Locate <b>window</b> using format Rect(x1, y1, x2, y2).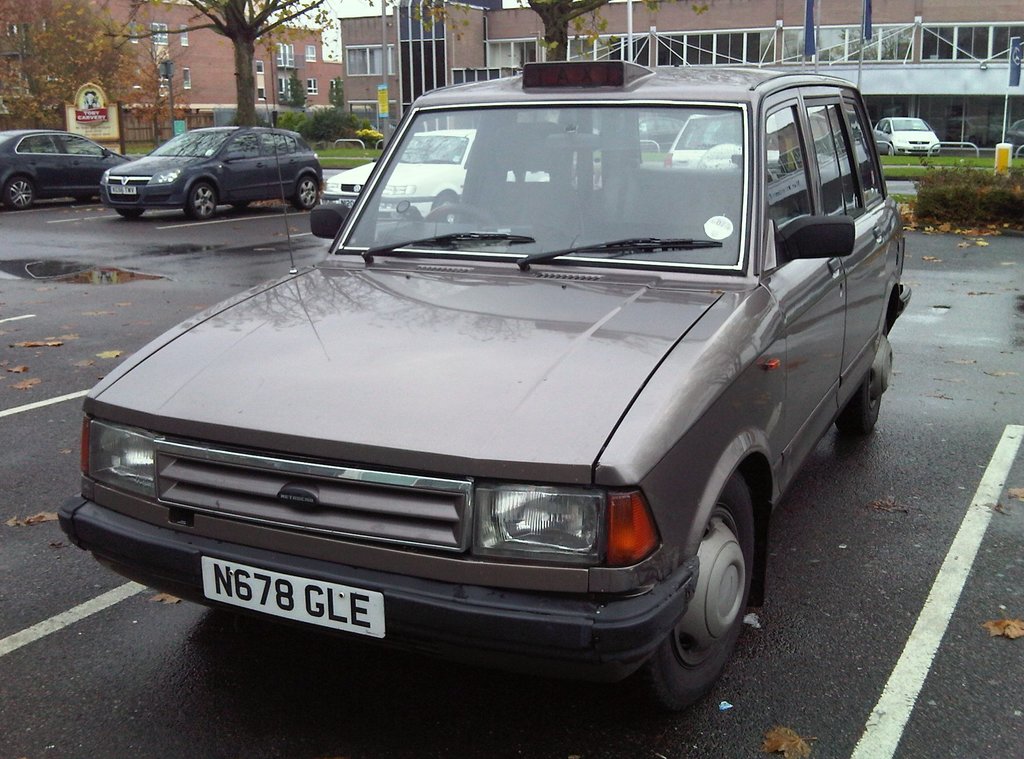
Rect(307, 44, 319, 61).
